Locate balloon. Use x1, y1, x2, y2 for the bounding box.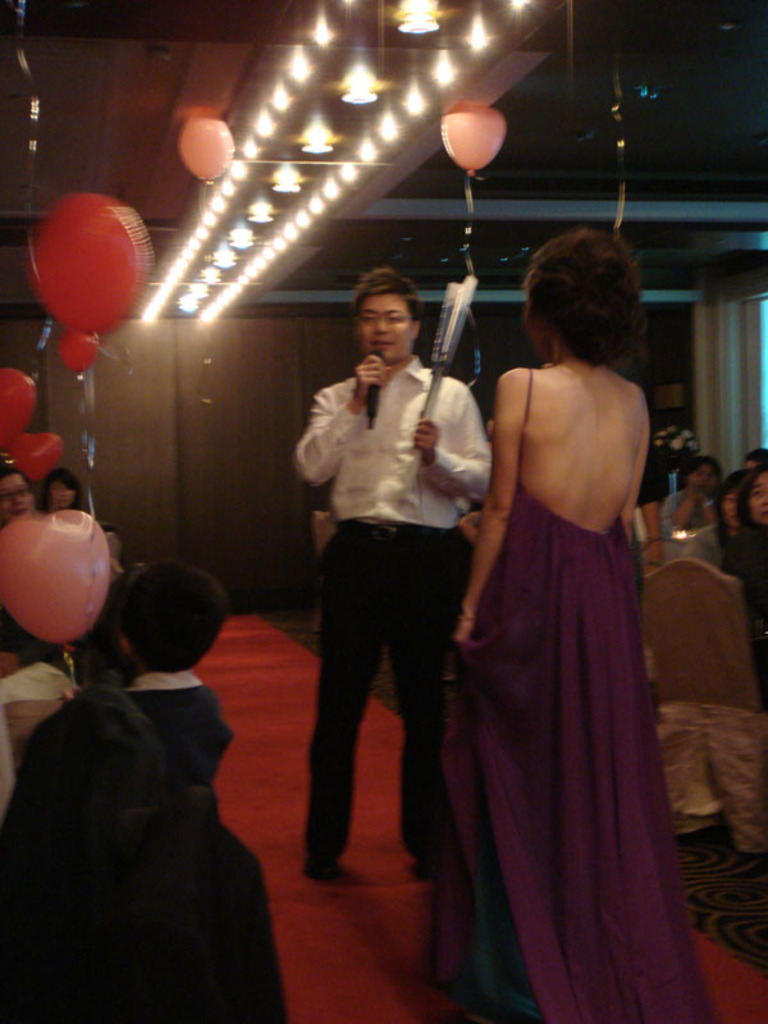
439, 104, 504, 175.
